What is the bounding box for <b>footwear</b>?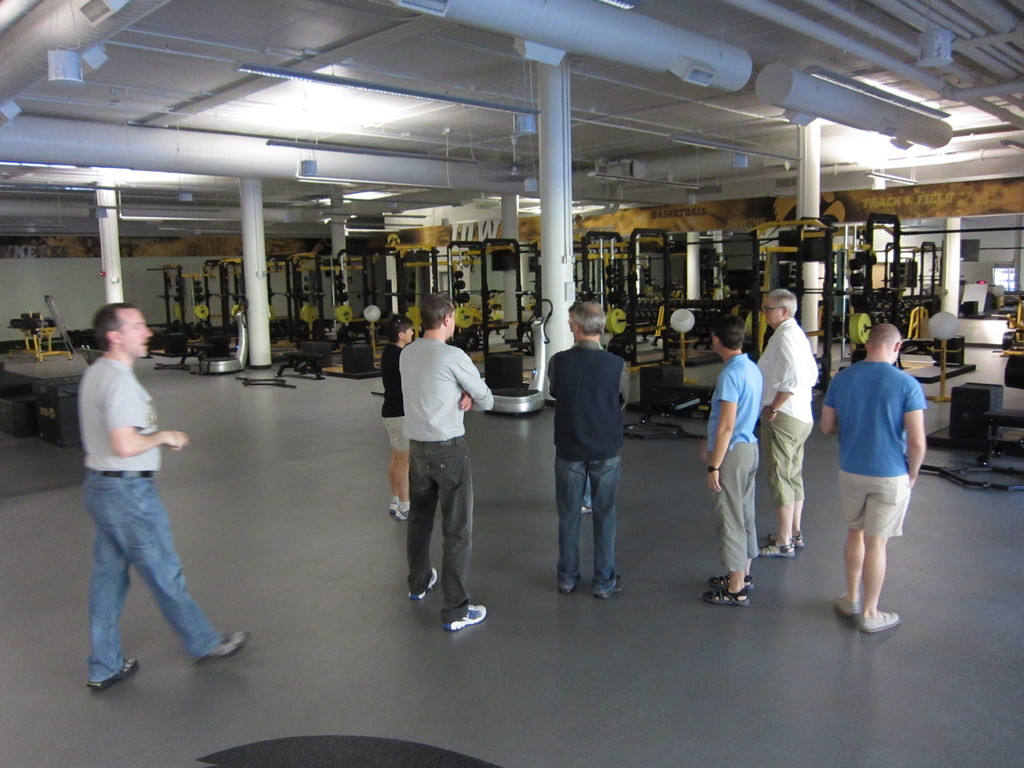
rect(717, 569, 753, 588).
